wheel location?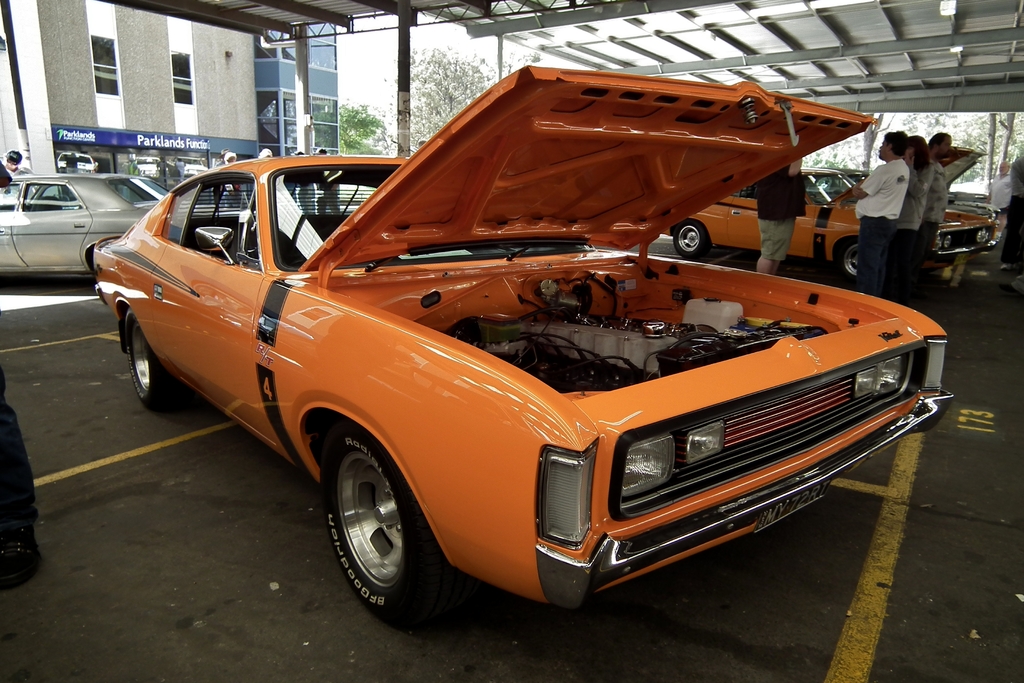
bbox=[319, 431, 436, 624]
